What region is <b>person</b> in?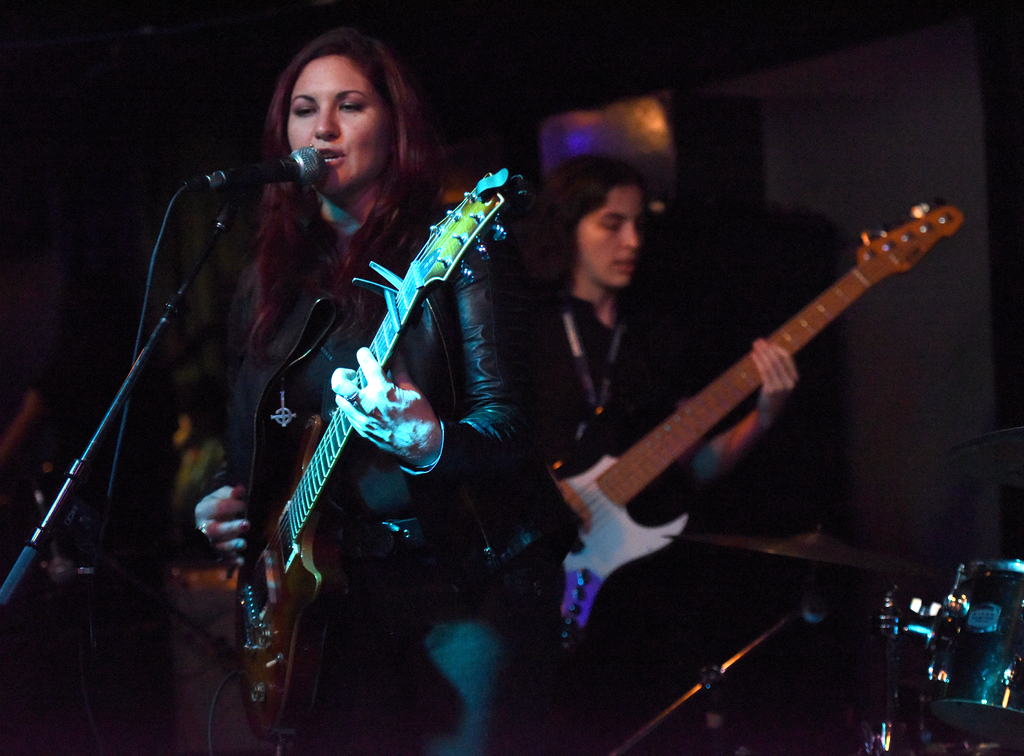
bbox(522, 151, 794, 568).
